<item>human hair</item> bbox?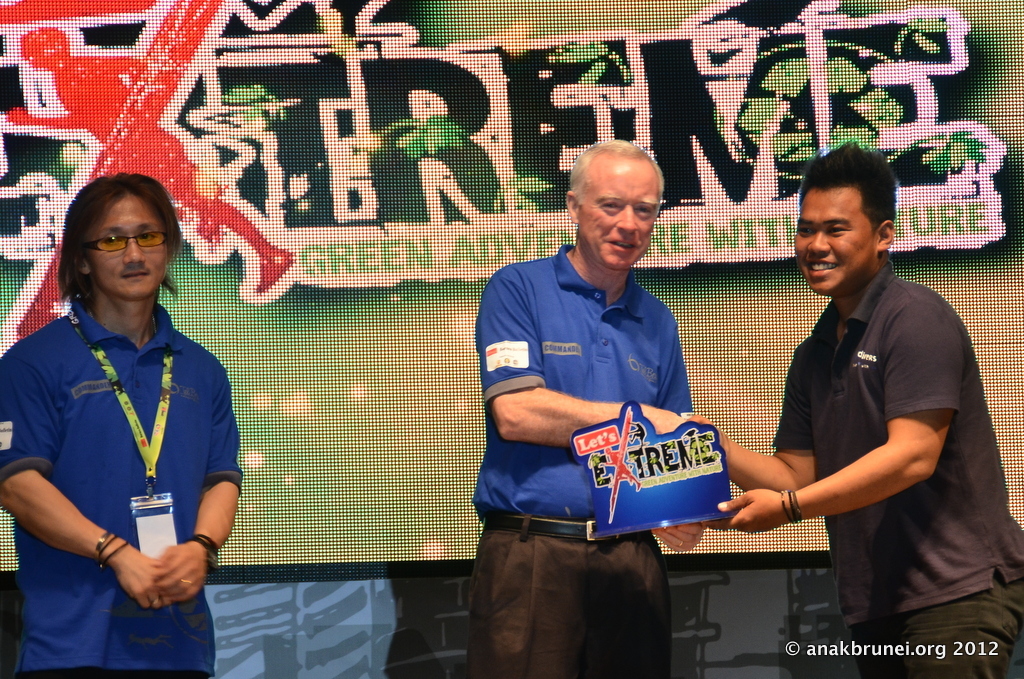
x1=567 y1=137 x2=664 y2=201
